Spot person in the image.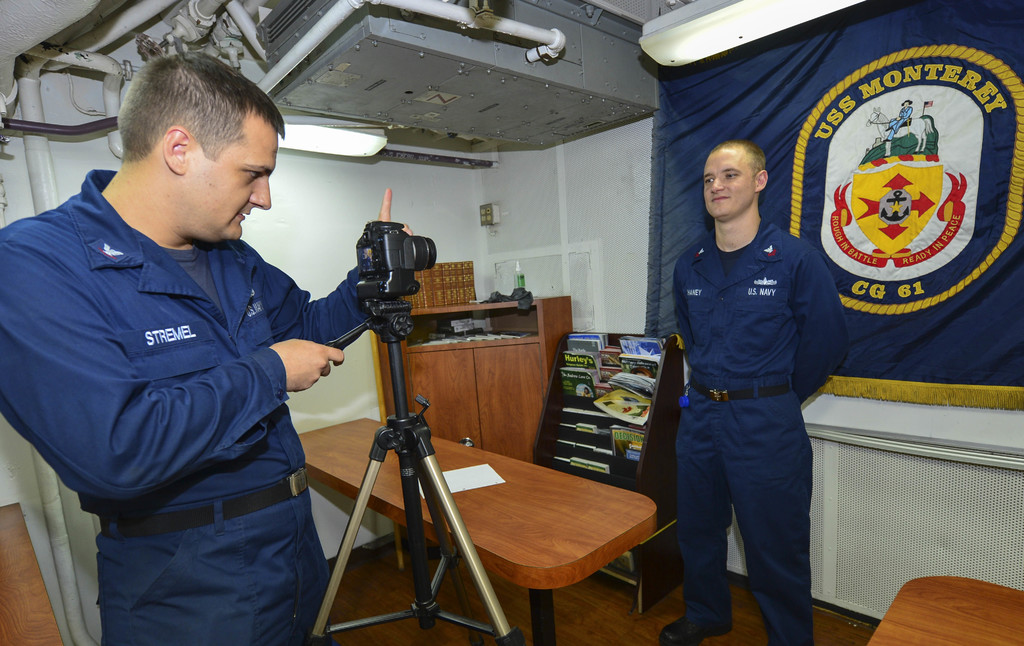
person found at rect(0, 50, 415, 645).
